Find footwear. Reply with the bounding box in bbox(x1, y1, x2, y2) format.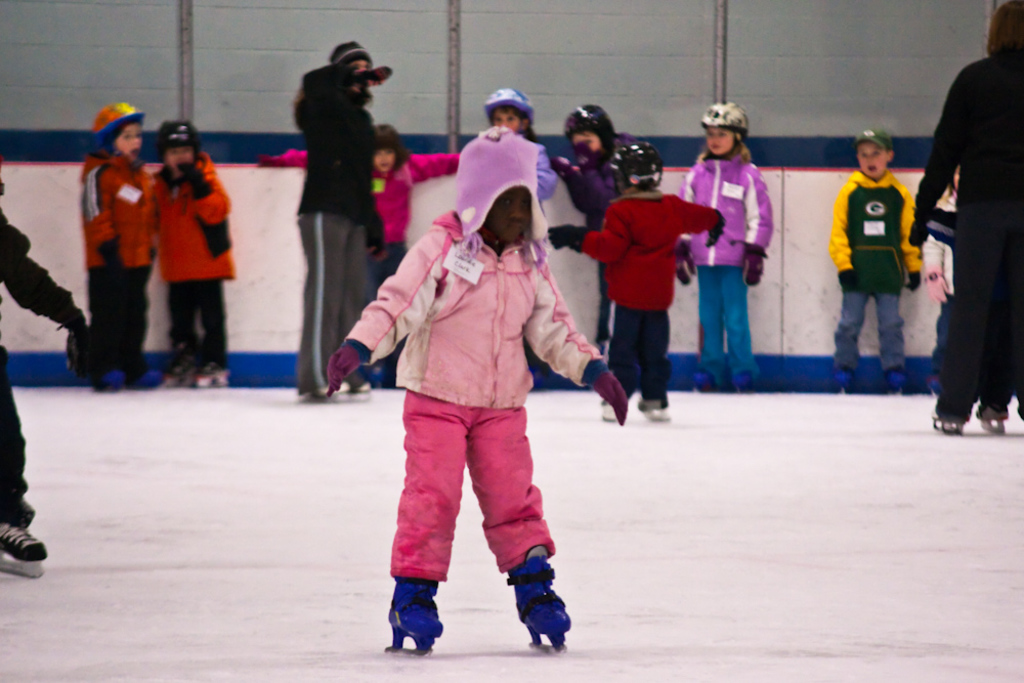
bbox(732, 369, 752, 391).
